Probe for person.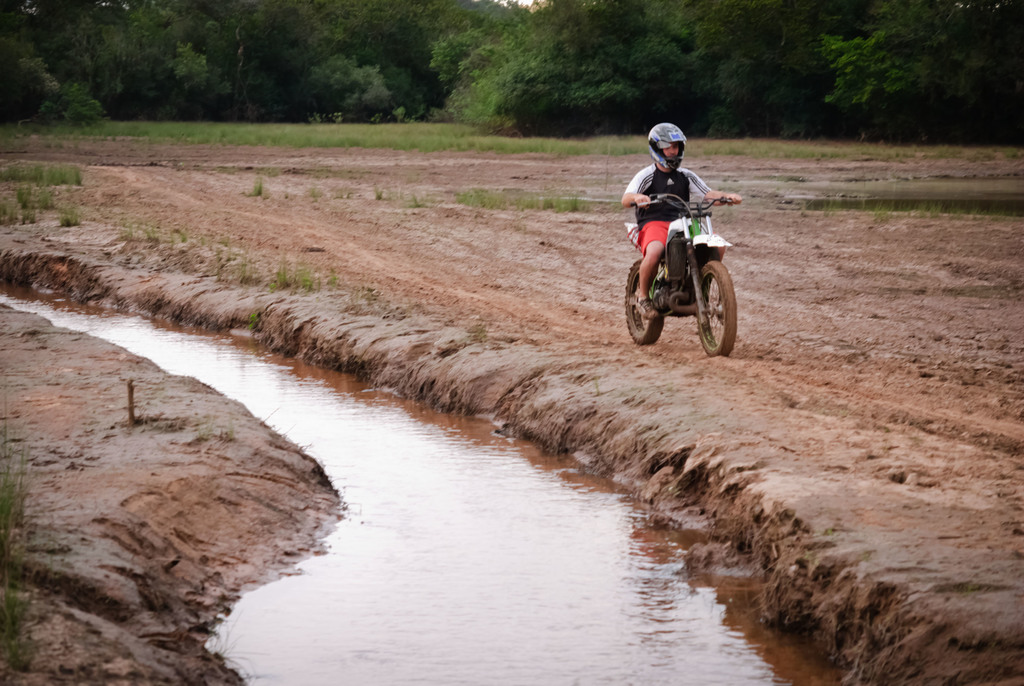
Probe result: <region>621, 122, 743, 317</region>.
